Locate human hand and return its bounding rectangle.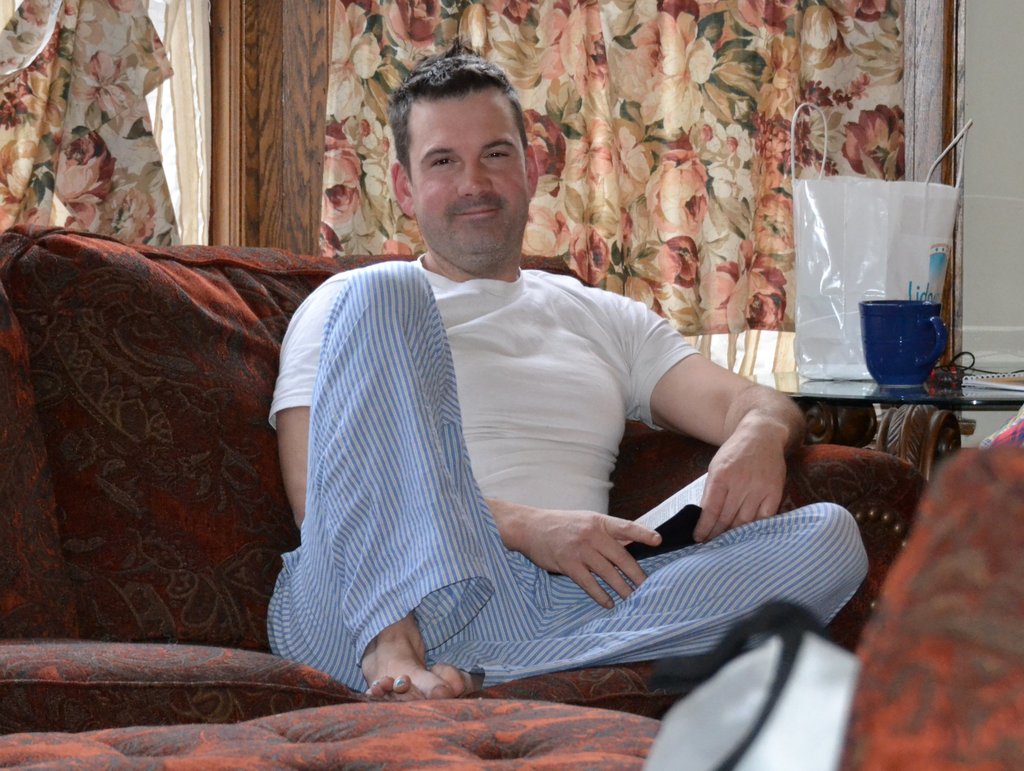
520 512 664 608.
